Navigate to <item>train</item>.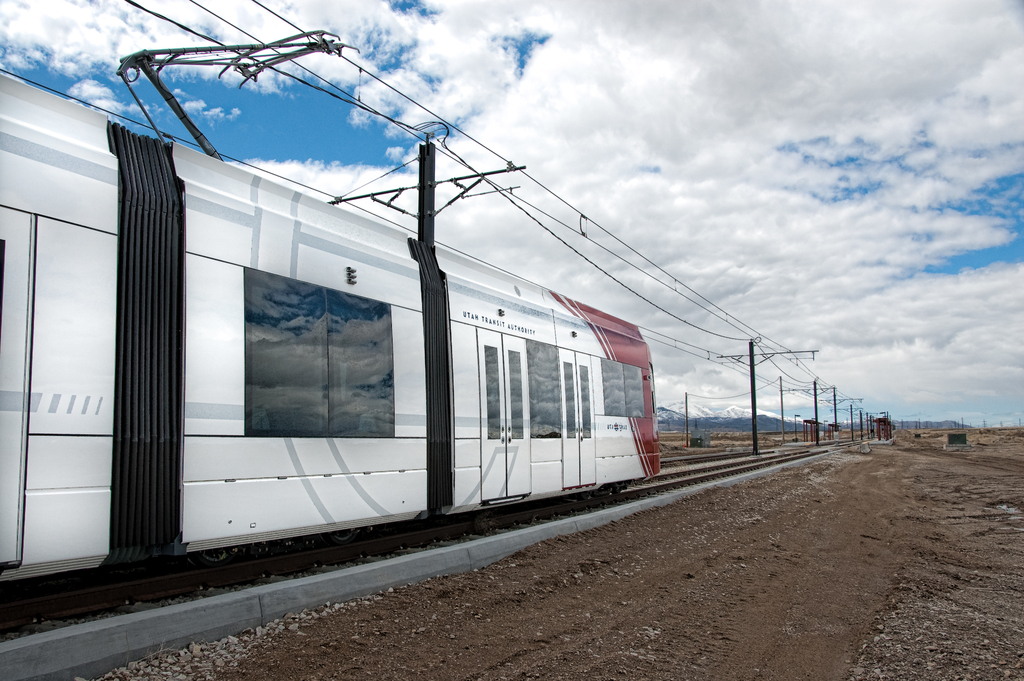
Navigation target: left=0, top=29, right=658, bottom=598.
